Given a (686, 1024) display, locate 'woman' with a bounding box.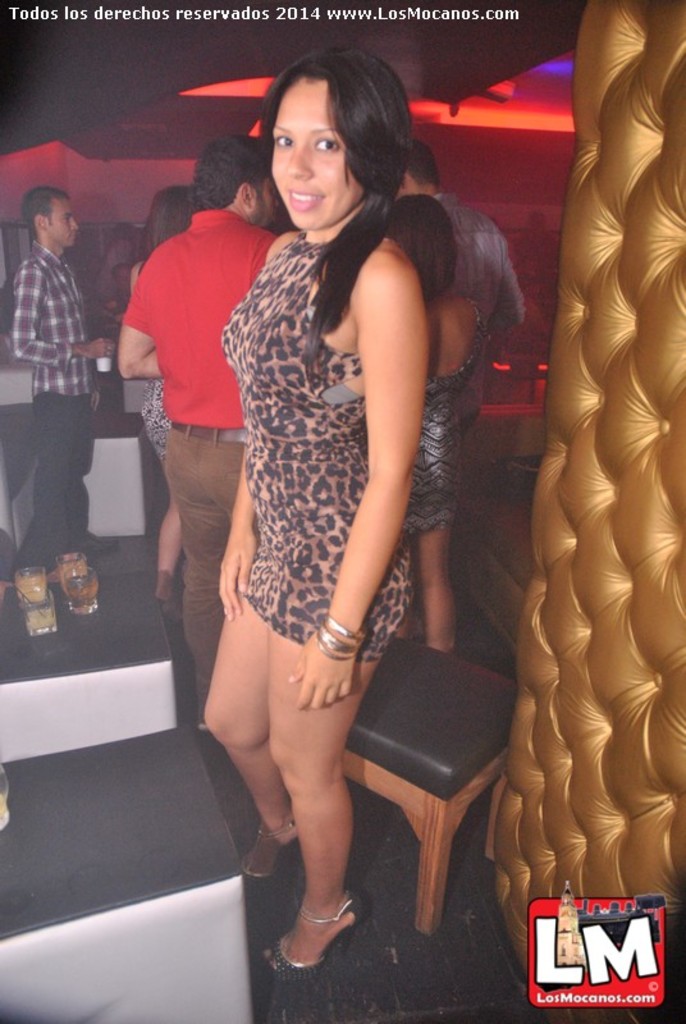
Located: [184, 55, 513, 940].
